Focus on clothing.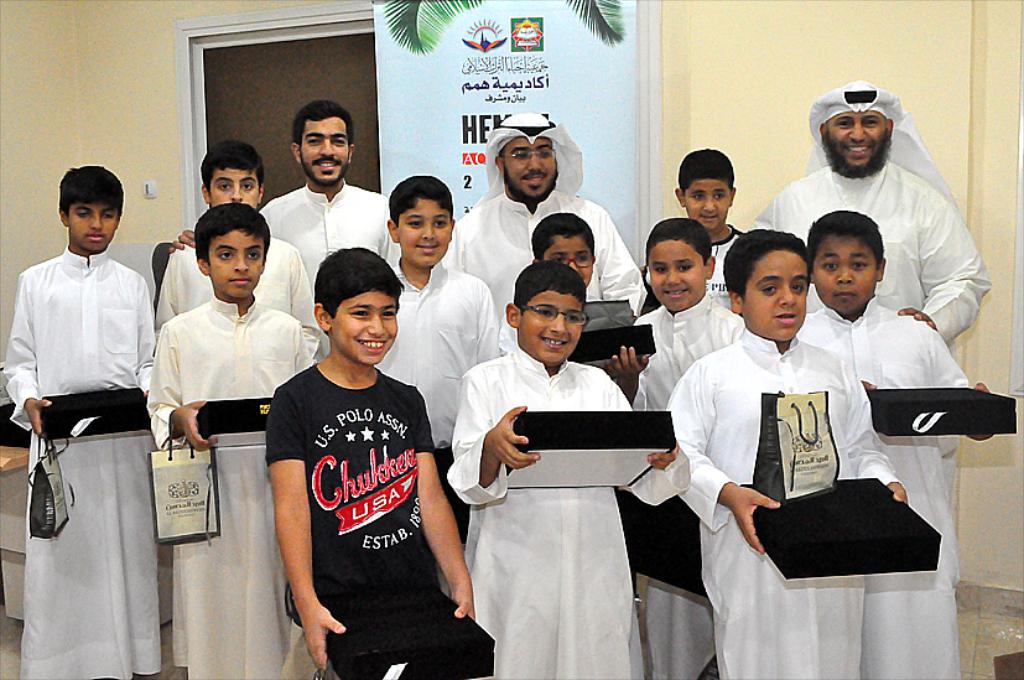
Focused at Rect(131, 295, 315, 679).
